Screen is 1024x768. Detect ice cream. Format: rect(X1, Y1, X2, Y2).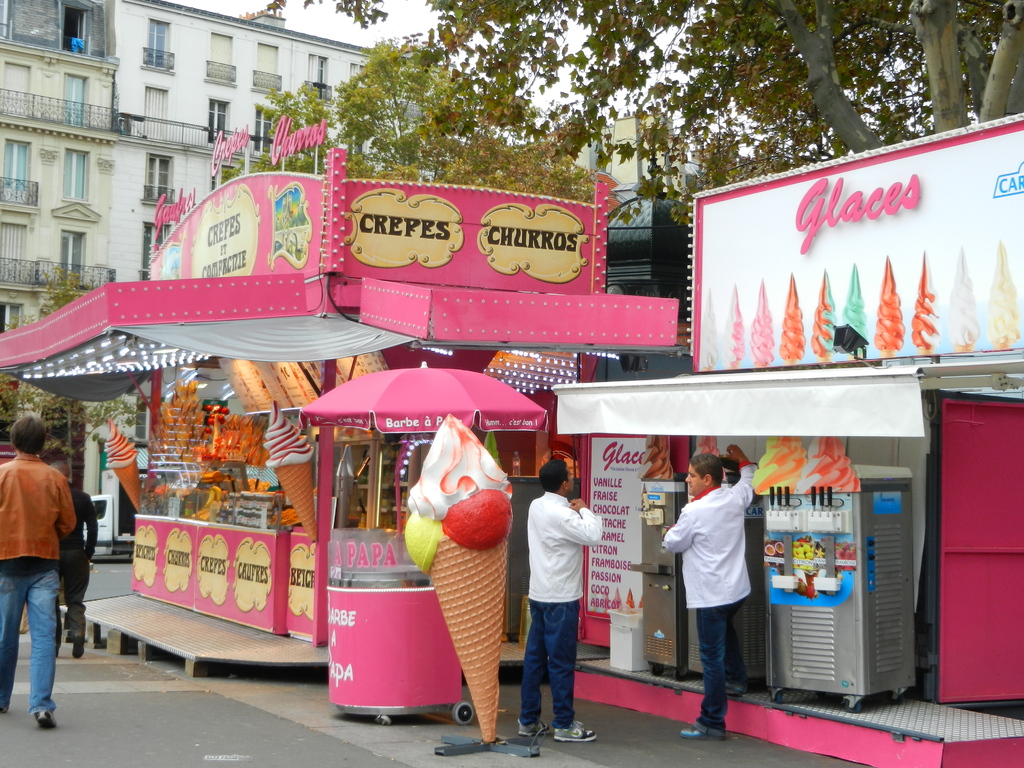
rect(947, 244, 980, 352).
